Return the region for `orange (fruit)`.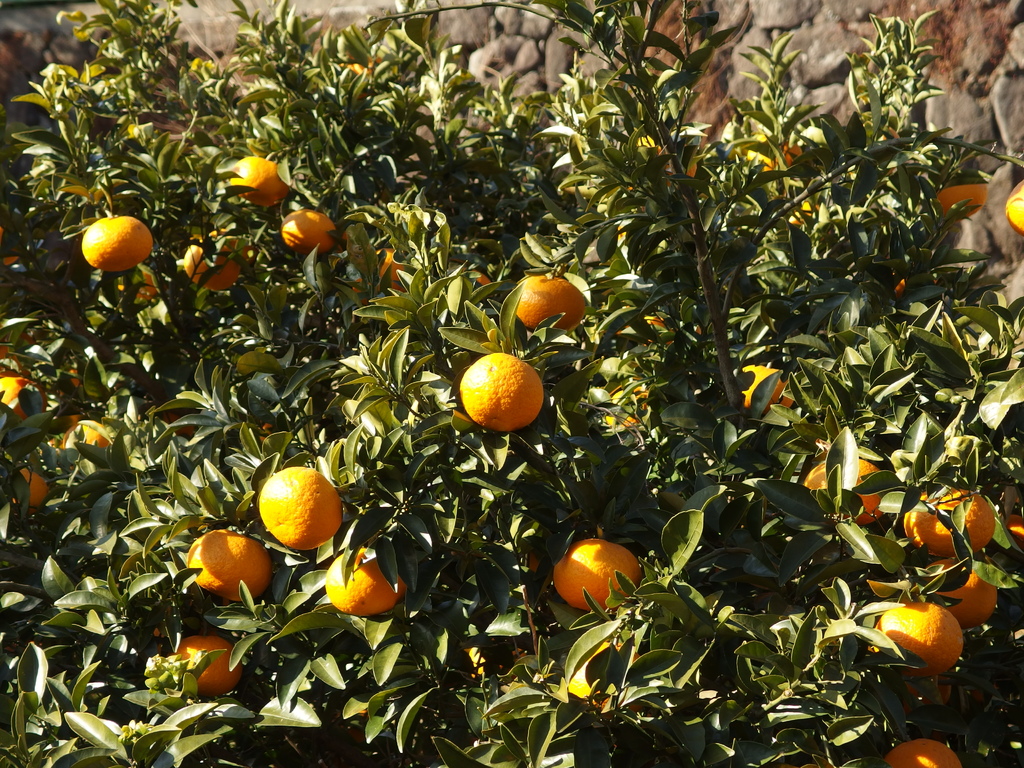
rect(374, 252, 405, 290).
